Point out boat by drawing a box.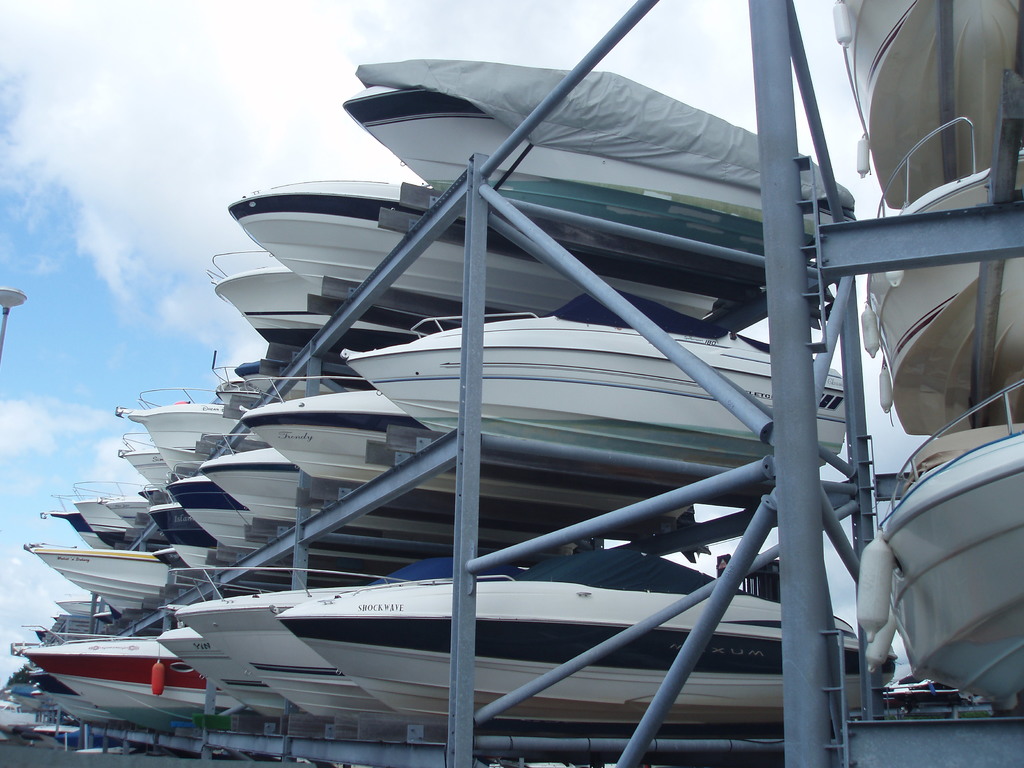
l=342, t=54, r=854, b=285.
